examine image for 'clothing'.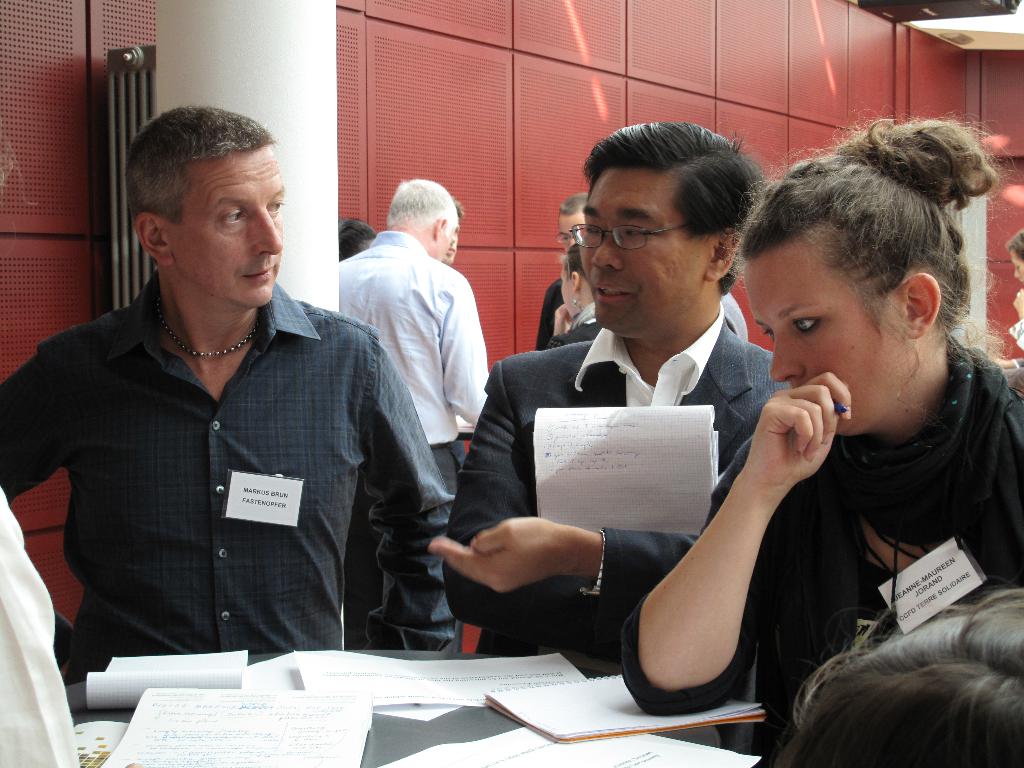
Examination result: bbox=[530, 278, 562, 349].
